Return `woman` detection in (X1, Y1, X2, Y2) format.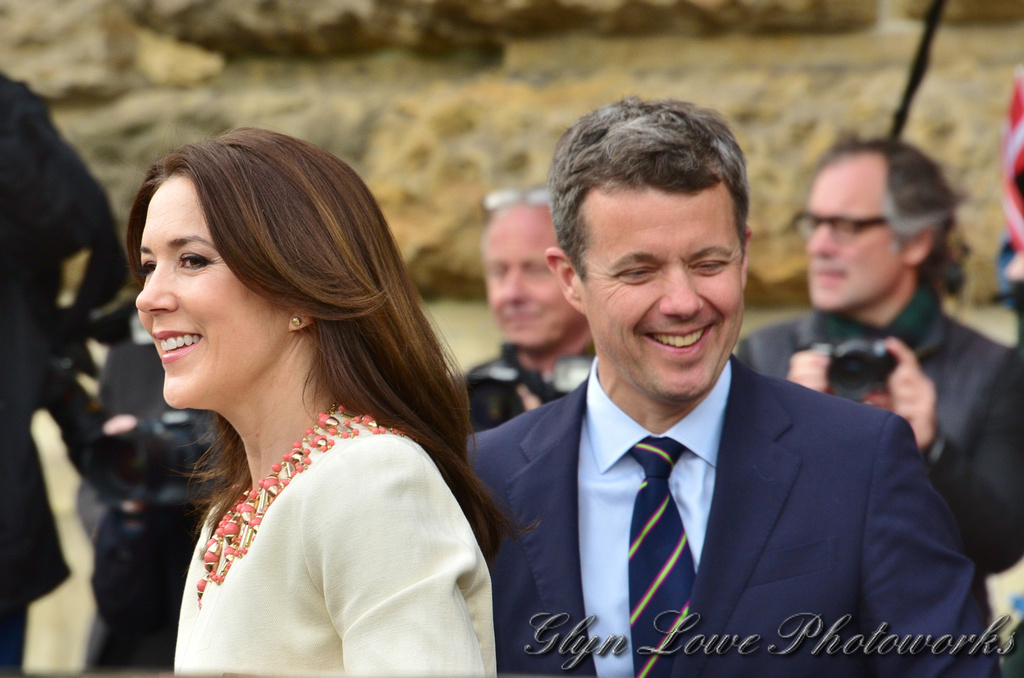
(121, 129, 511, 676).
